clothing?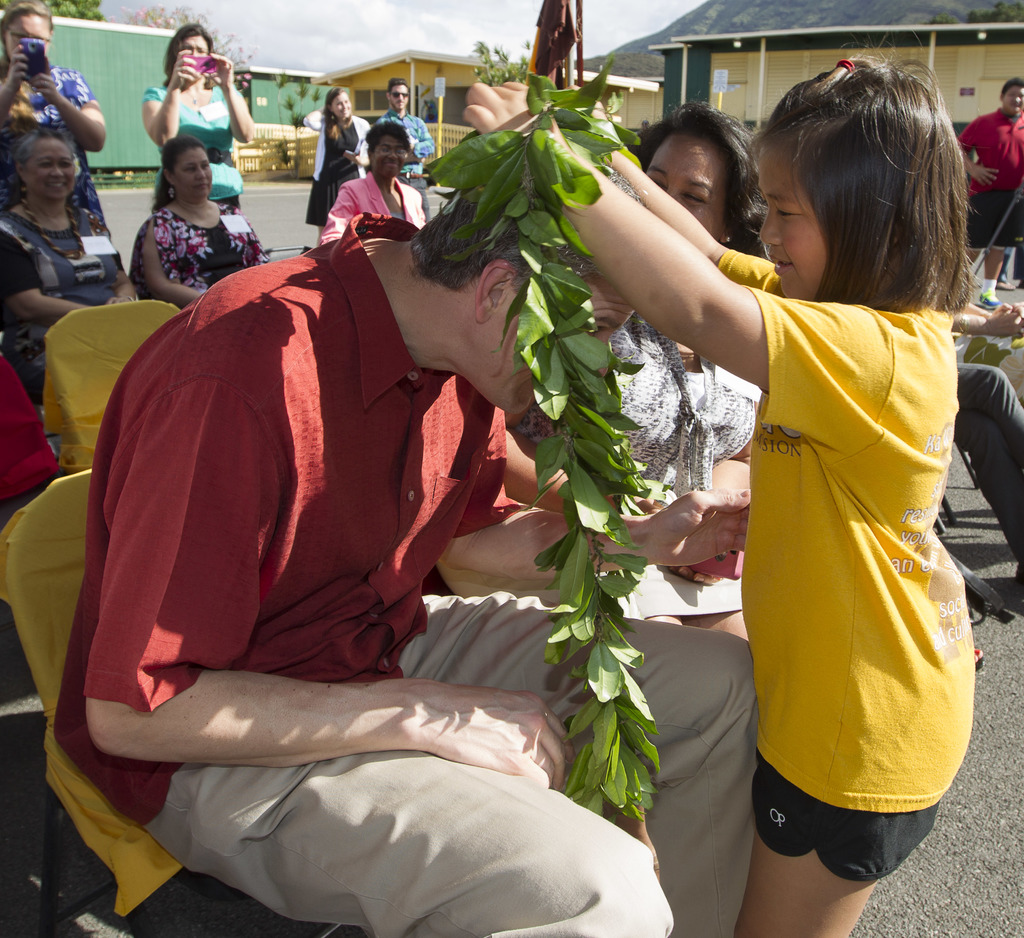
region(52, 207, 758, 937)
